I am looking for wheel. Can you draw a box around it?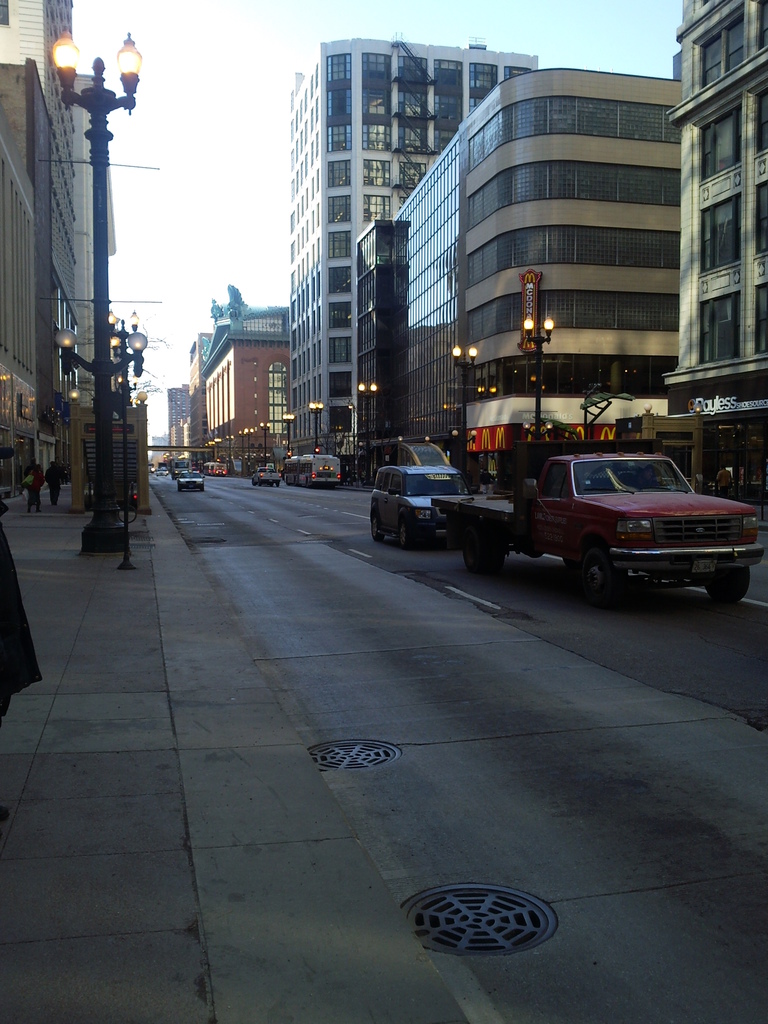
Sure, the bounding box is 464,529,502,571.
